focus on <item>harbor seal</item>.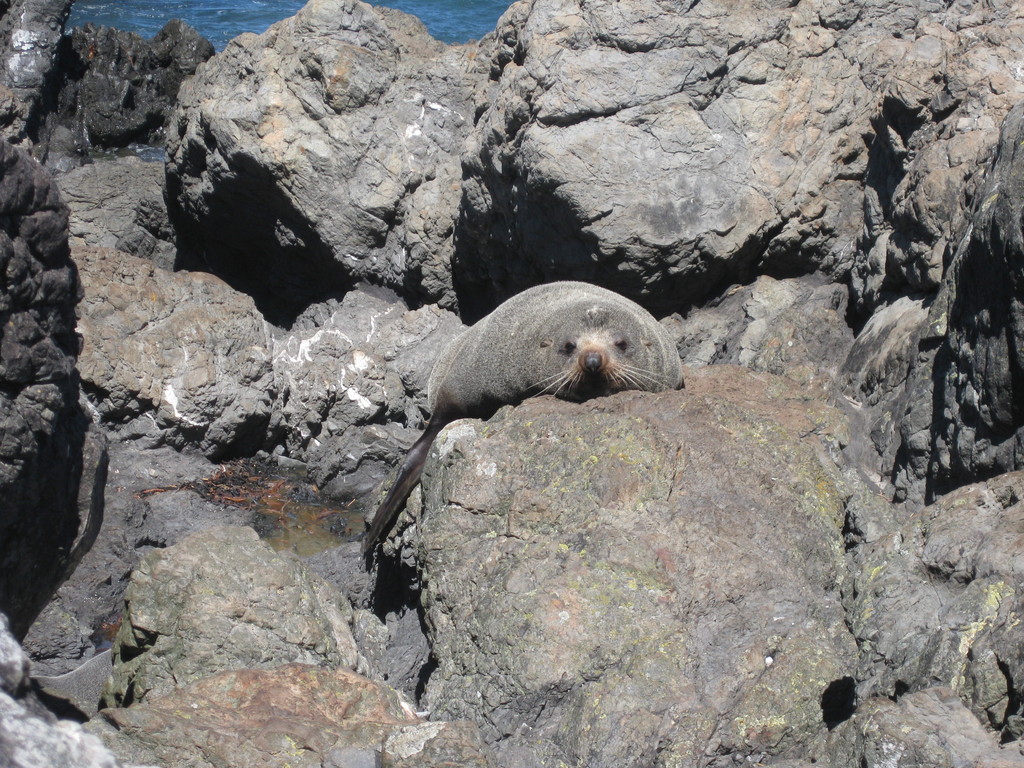
Focused at select_region(344, 293, 687, 570).
